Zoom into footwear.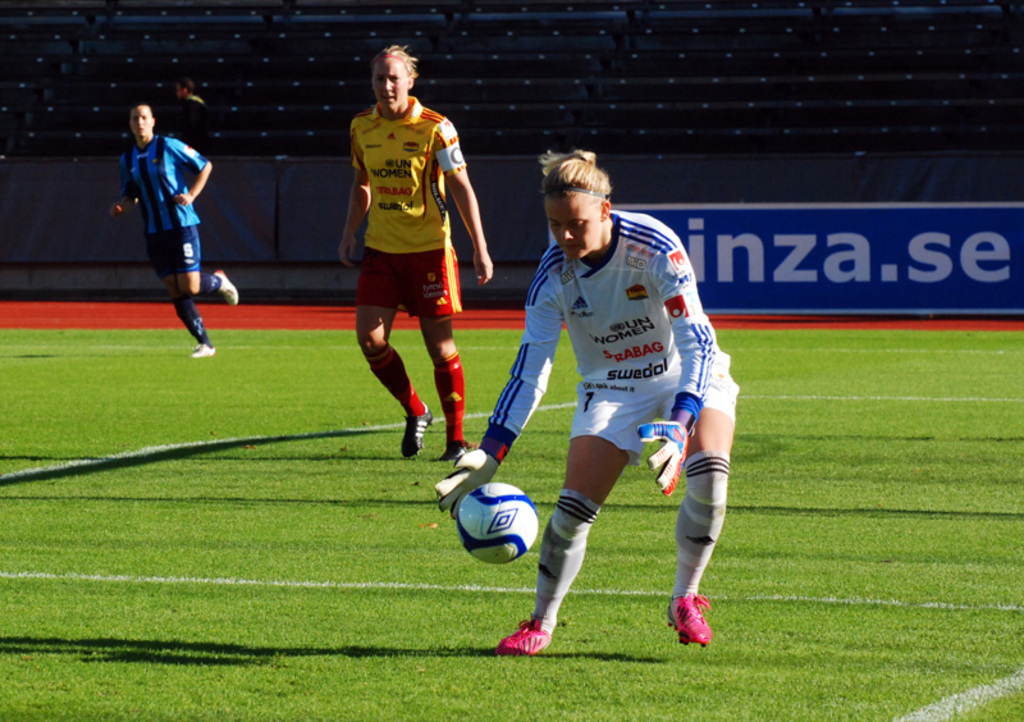
Zoom target: bbox(214, 271, 237, 305).
